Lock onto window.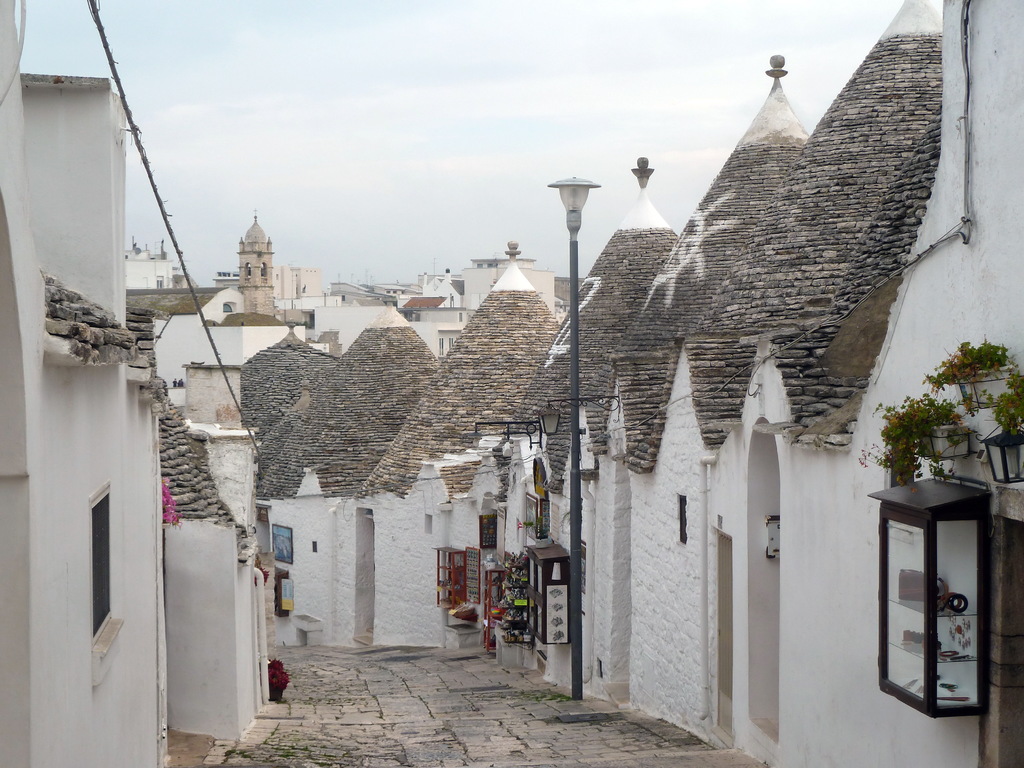
Locked: 477, 566, 509, 654.
